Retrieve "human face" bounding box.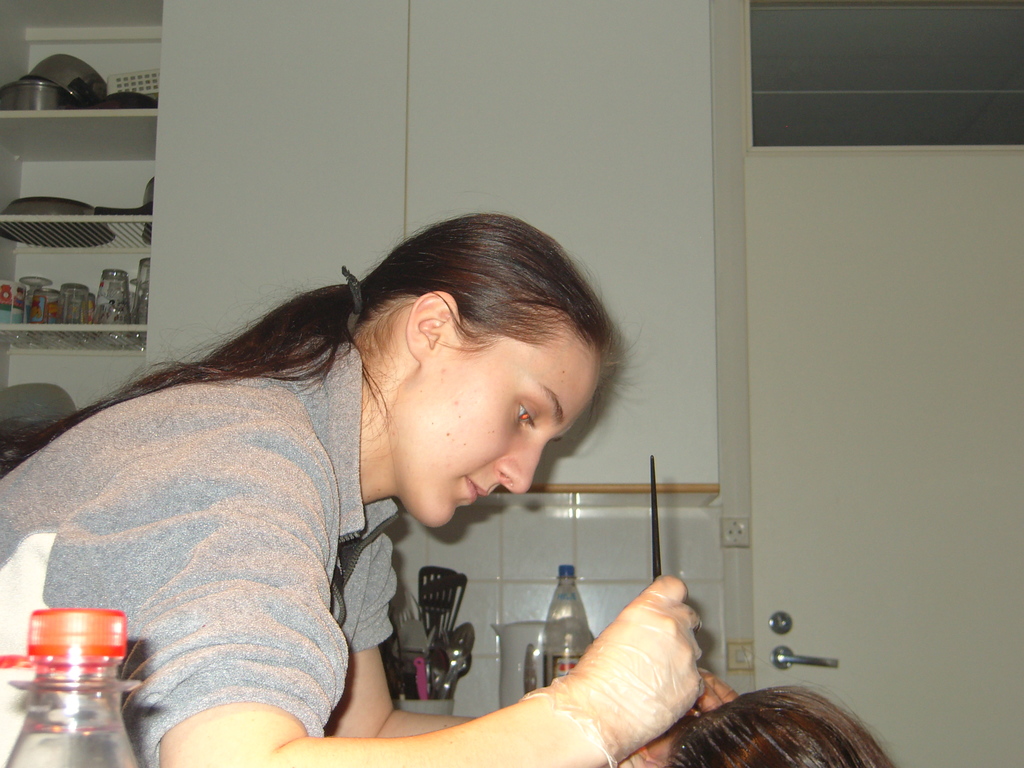
Bounding box: box(392, 344, 602, 519).
